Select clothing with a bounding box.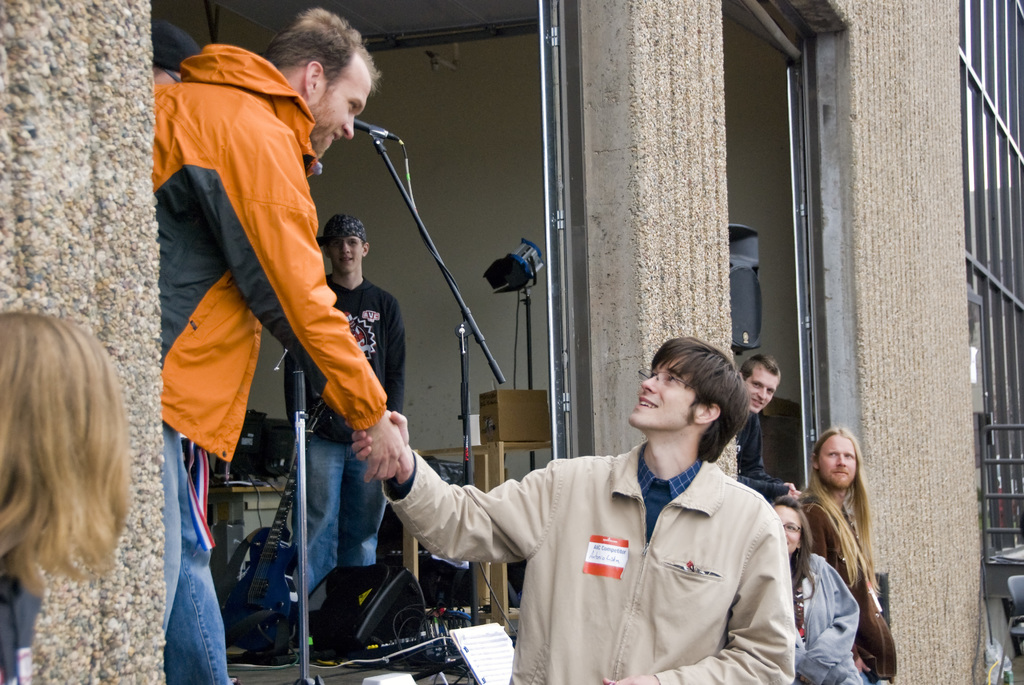
bbox(734, 408, 792, 499).
